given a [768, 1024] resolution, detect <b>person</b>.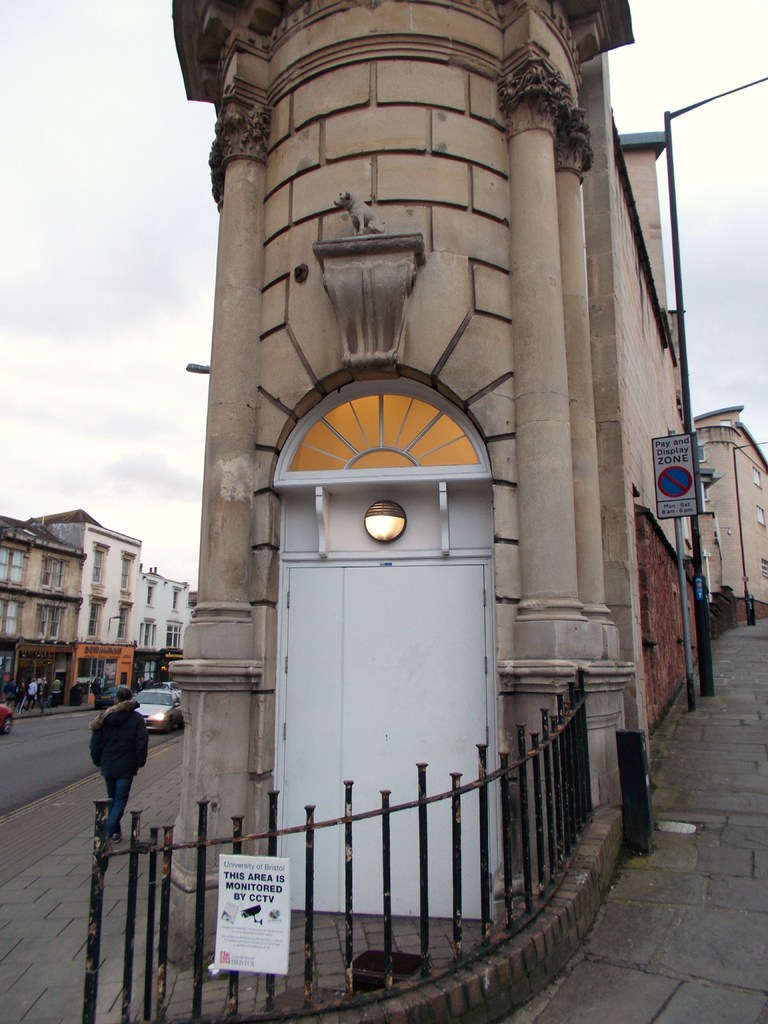
bbox=(91, 684, 147, 835).
